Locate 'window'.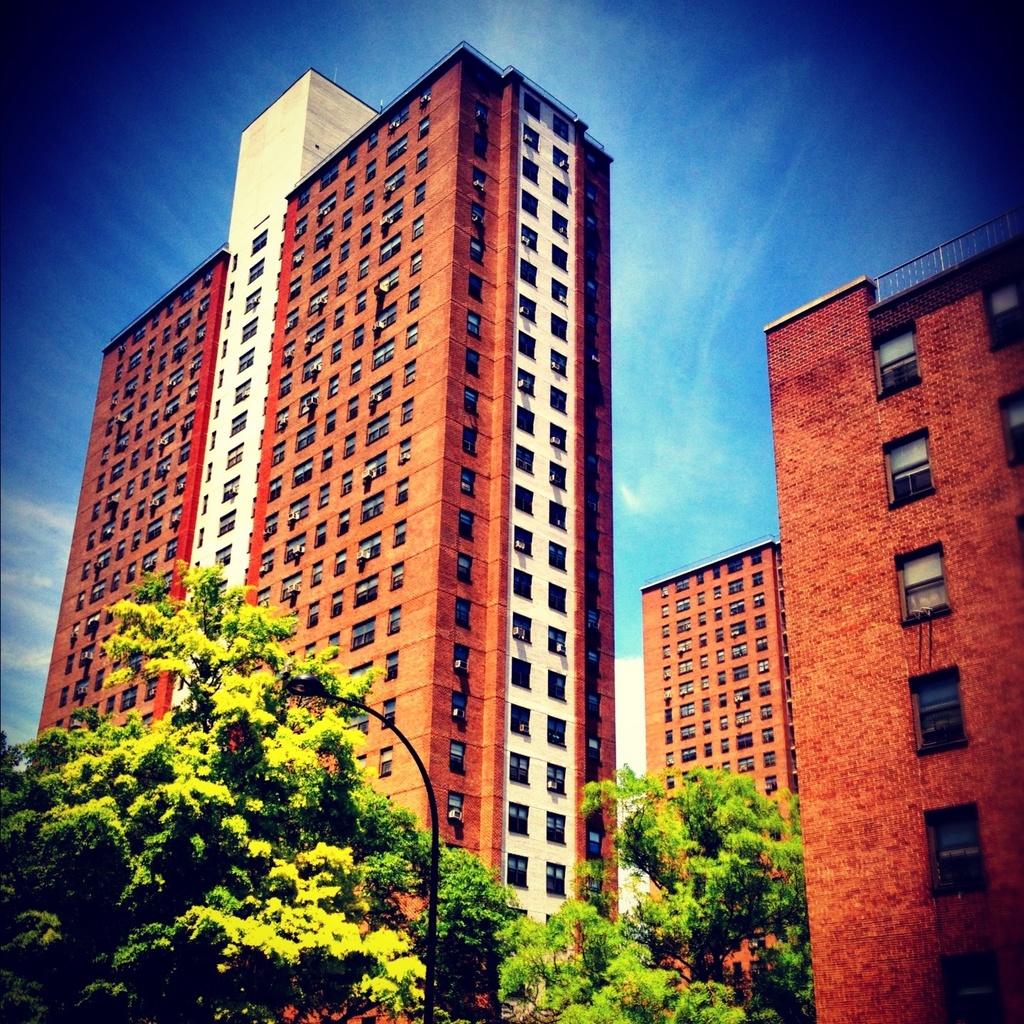
Bounding box: x1=588 y1=737 x2=601 y2=762.
